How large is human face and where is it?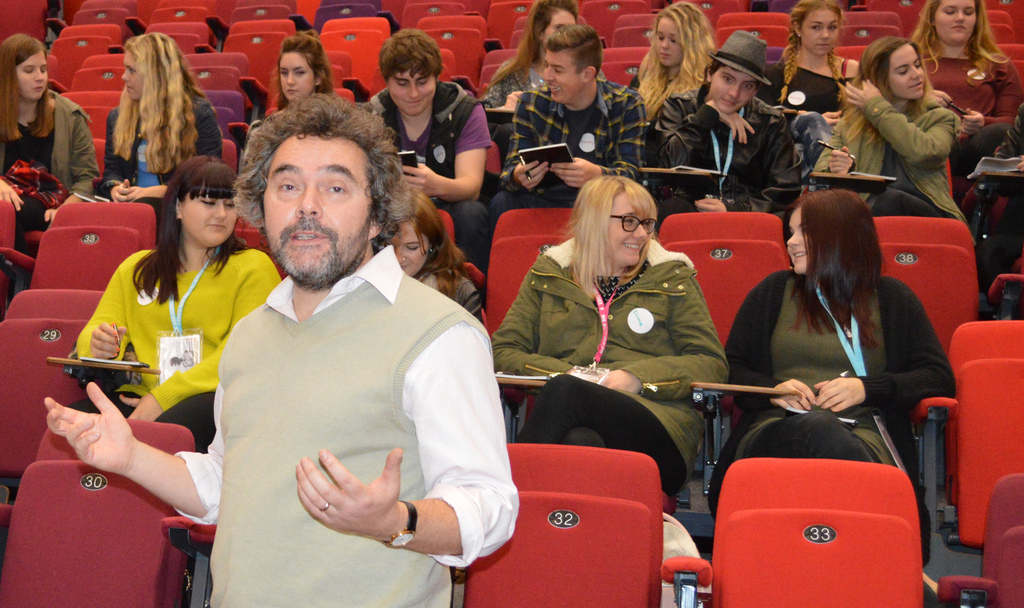
Bounding box: [x1=541, y1=47, x2=582, y2=106].
